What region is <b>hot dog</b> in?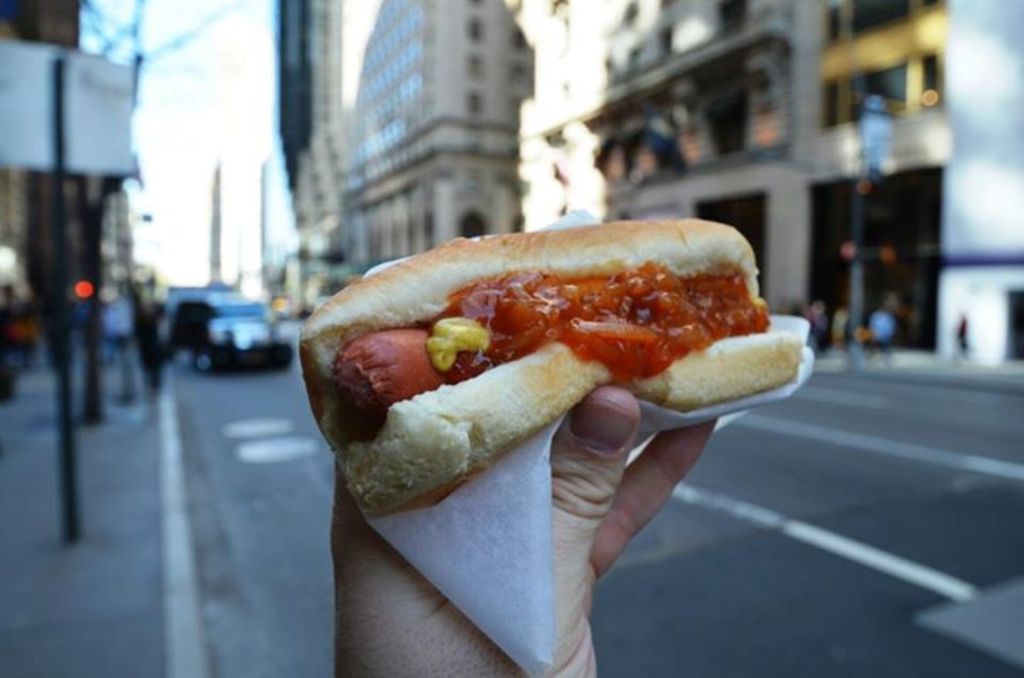
l=302, t=208, r=814, b=523.
